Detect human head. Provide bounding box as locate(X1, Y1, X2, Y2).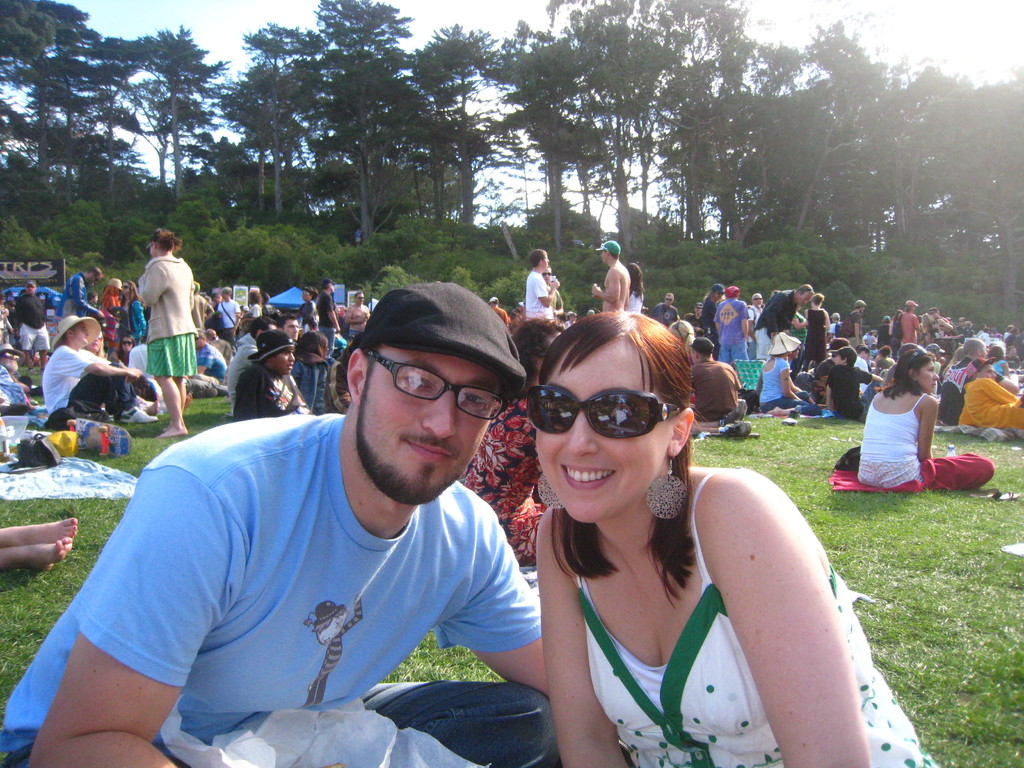
locate(243, 288, 260, 311).
